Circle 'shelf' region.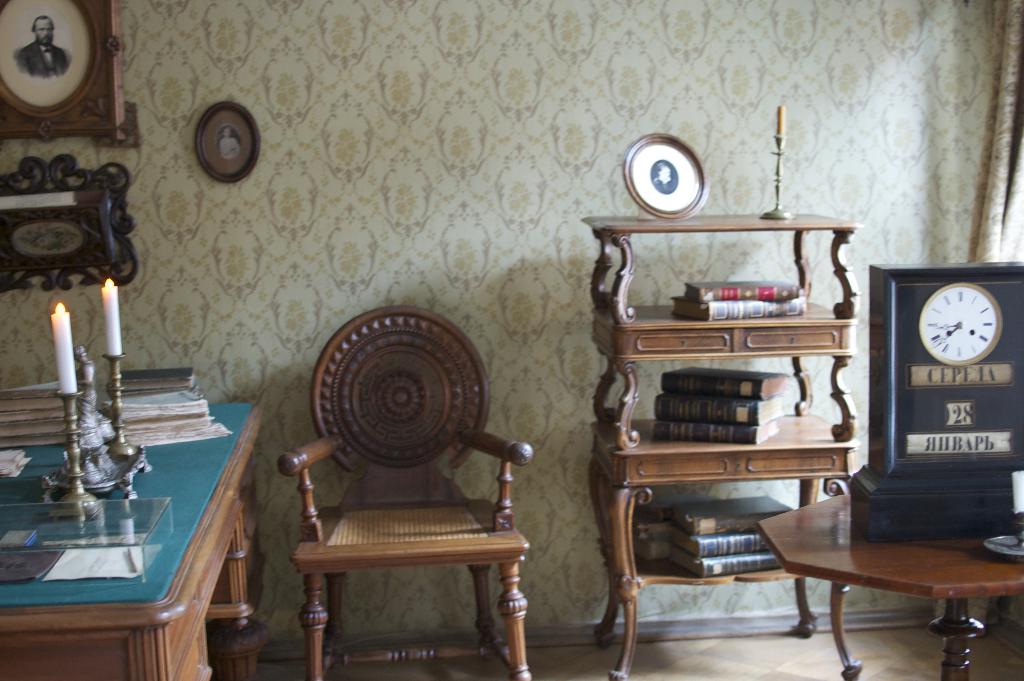
Region: [left=589, top=322, right=858, bottom=457].
